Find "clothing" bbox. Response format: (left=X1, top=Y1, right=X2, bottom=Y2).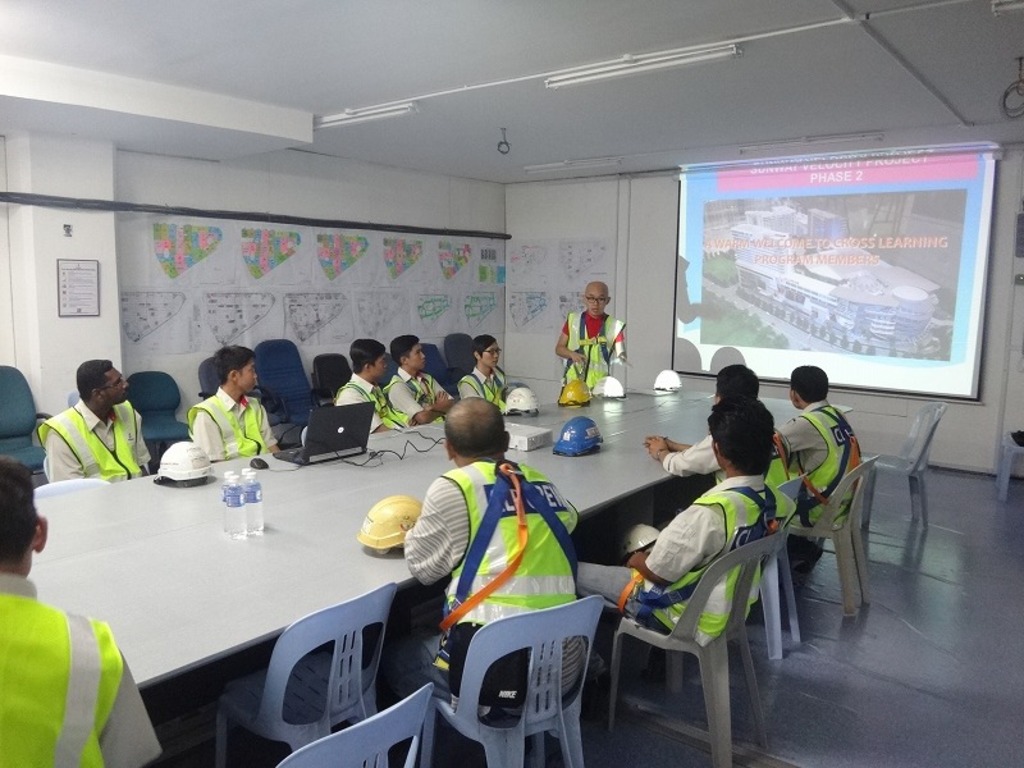
(left=458, top=367, right=509, bottom=408).
